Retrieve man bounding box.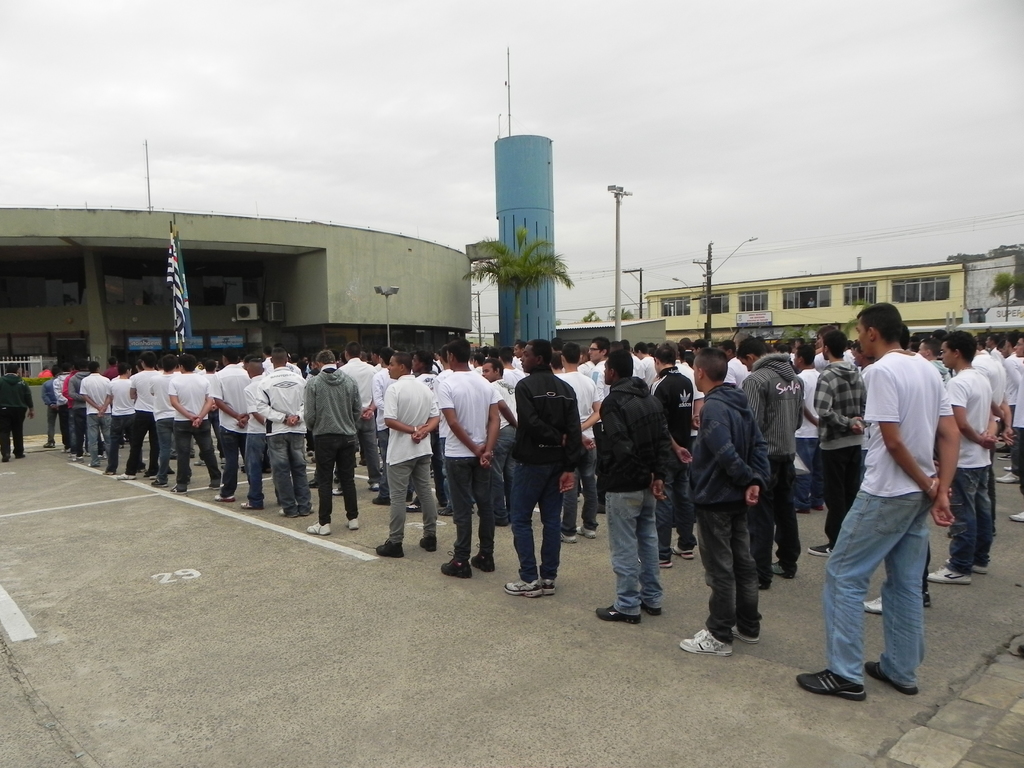
Bounding box: (x1=737, y1=329, x2=806, y2=582).
